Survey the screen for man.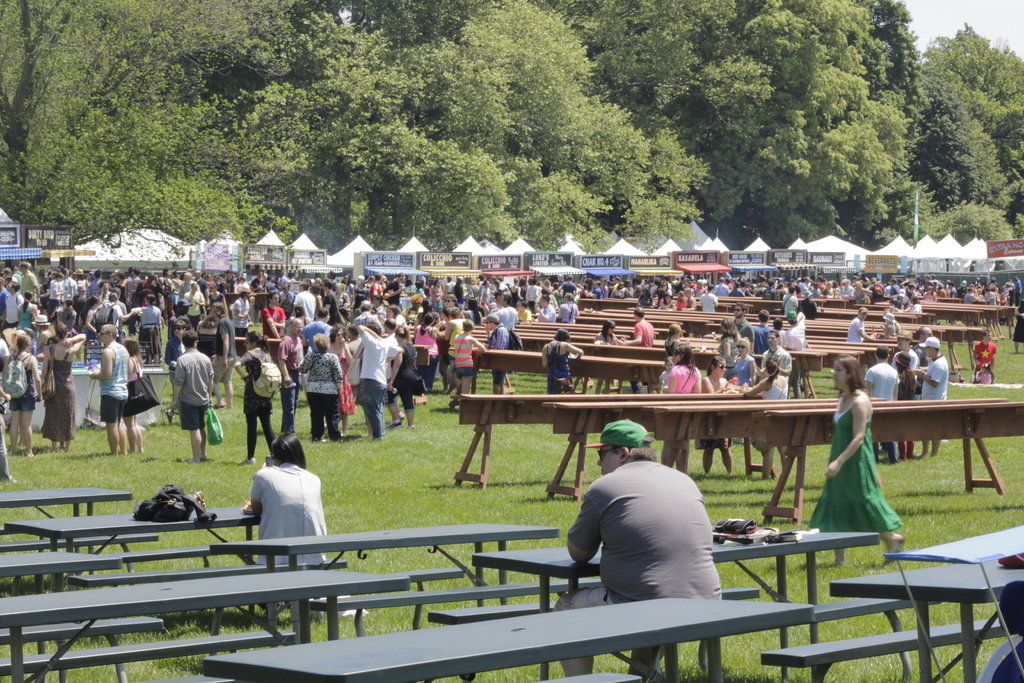
Survey found: 353:300:378:331.
